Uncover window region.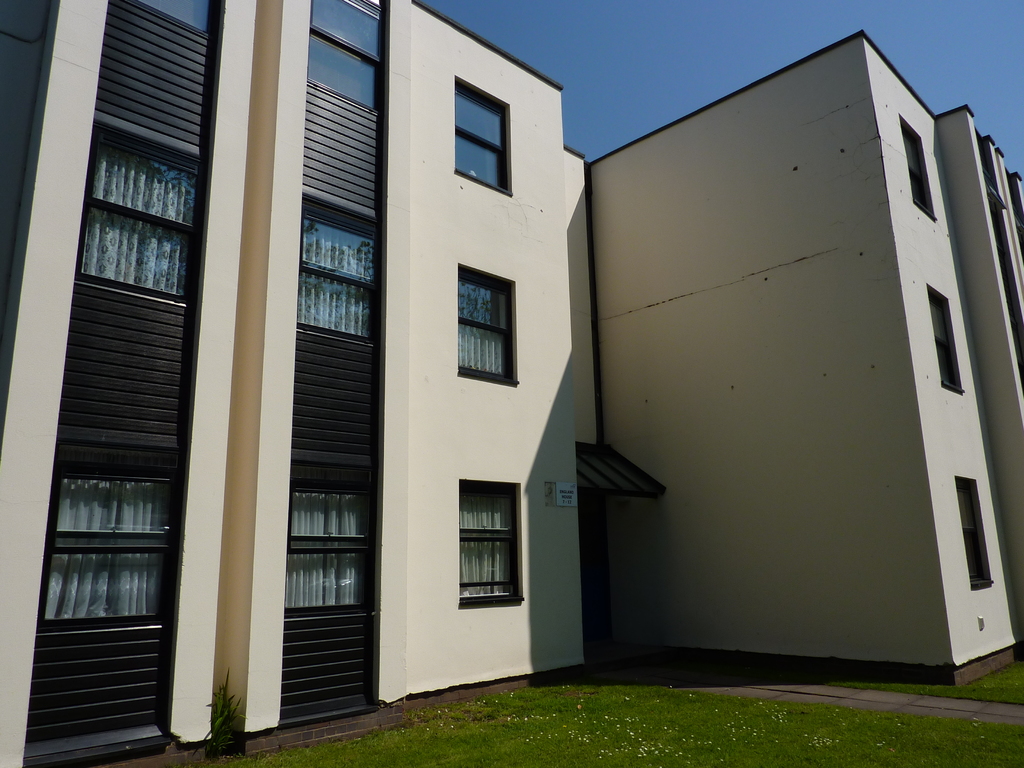
Uncovered: BBox(455, 71, 515, 195).
